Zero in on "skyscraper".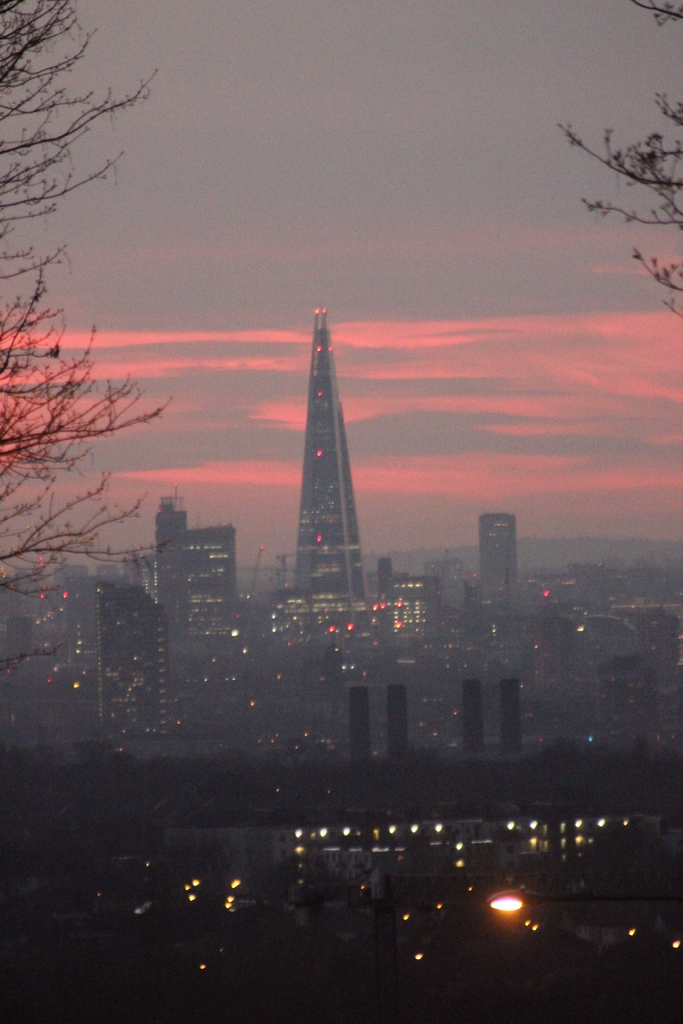
Zeroed in: {"x1": 476, "y1": 507, "x2": 522, "y2": 605}.
